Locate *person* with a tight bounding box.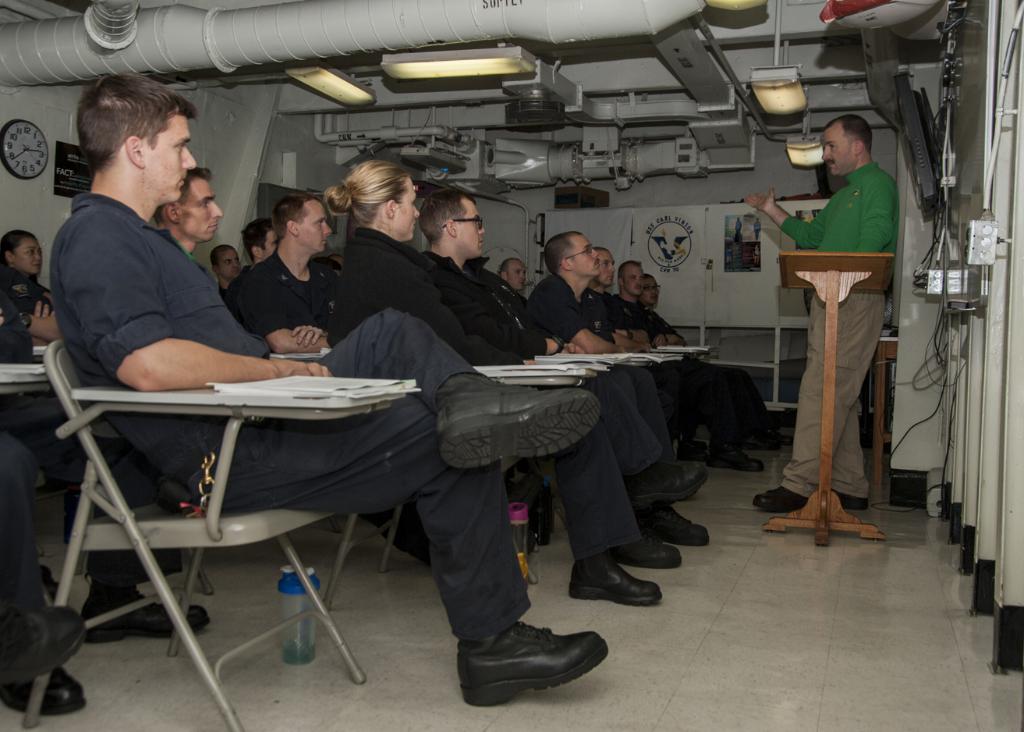
{"left": 785, "top": 117, "right": 912, "bottom": 539}.
